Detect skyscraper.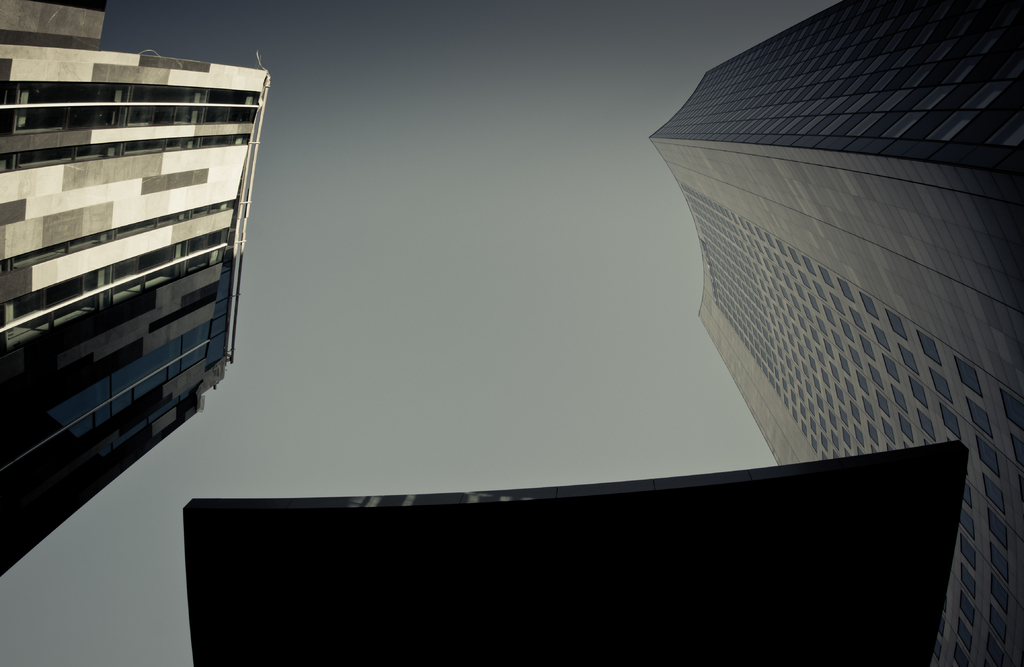
Detected at 3/6/266/574.
